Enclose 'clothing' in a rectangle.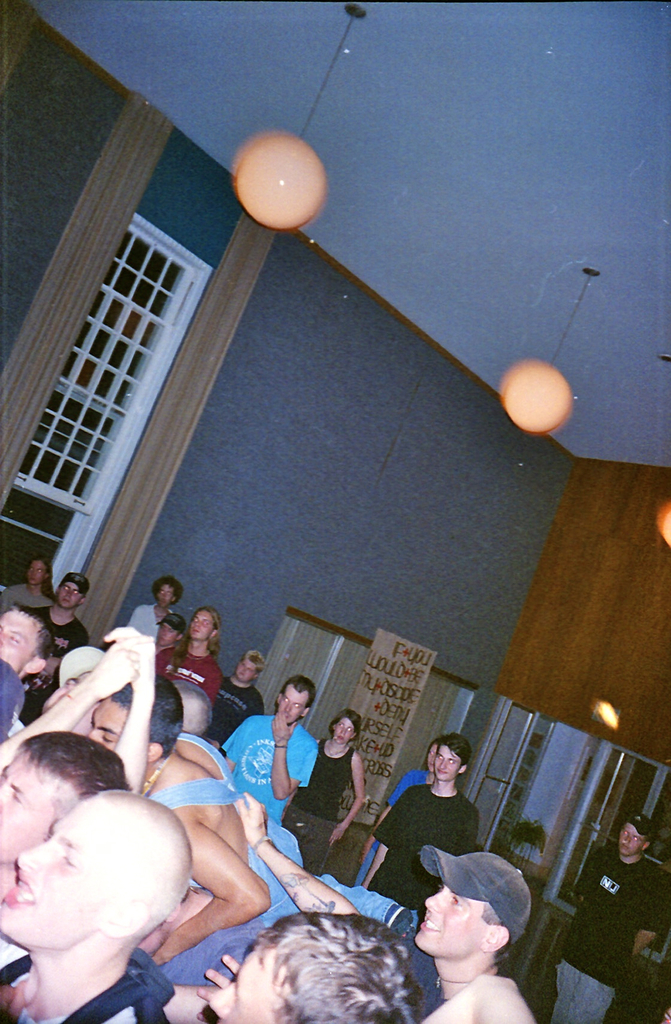
127, 607, 153, 626.
